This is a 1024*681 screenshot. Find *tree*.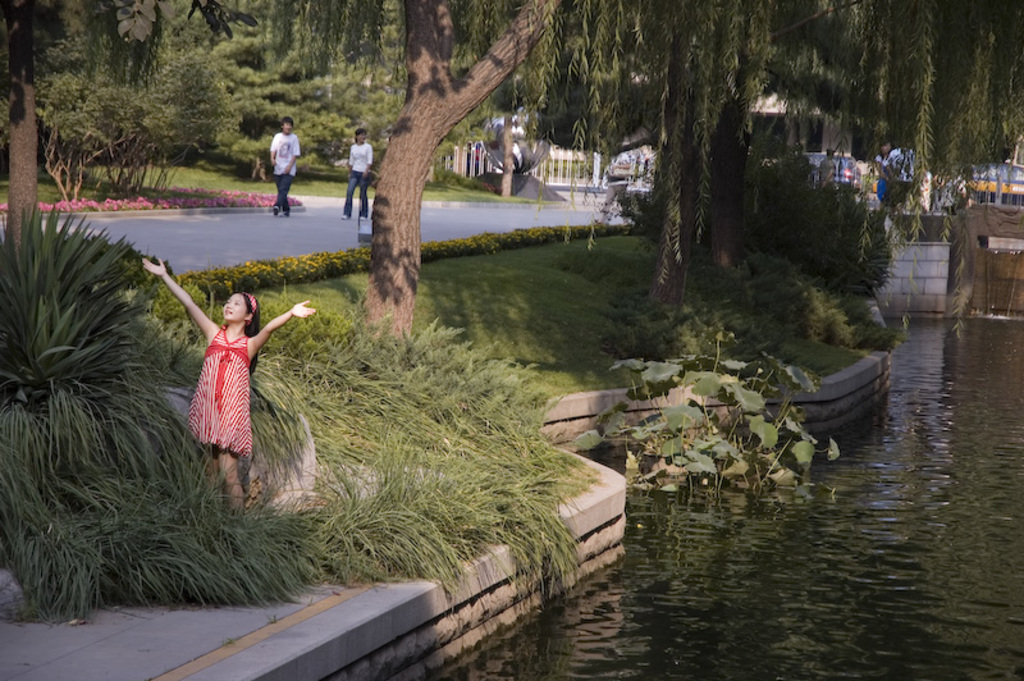
Bounding box: detection(255, 3, 1023, 339).
